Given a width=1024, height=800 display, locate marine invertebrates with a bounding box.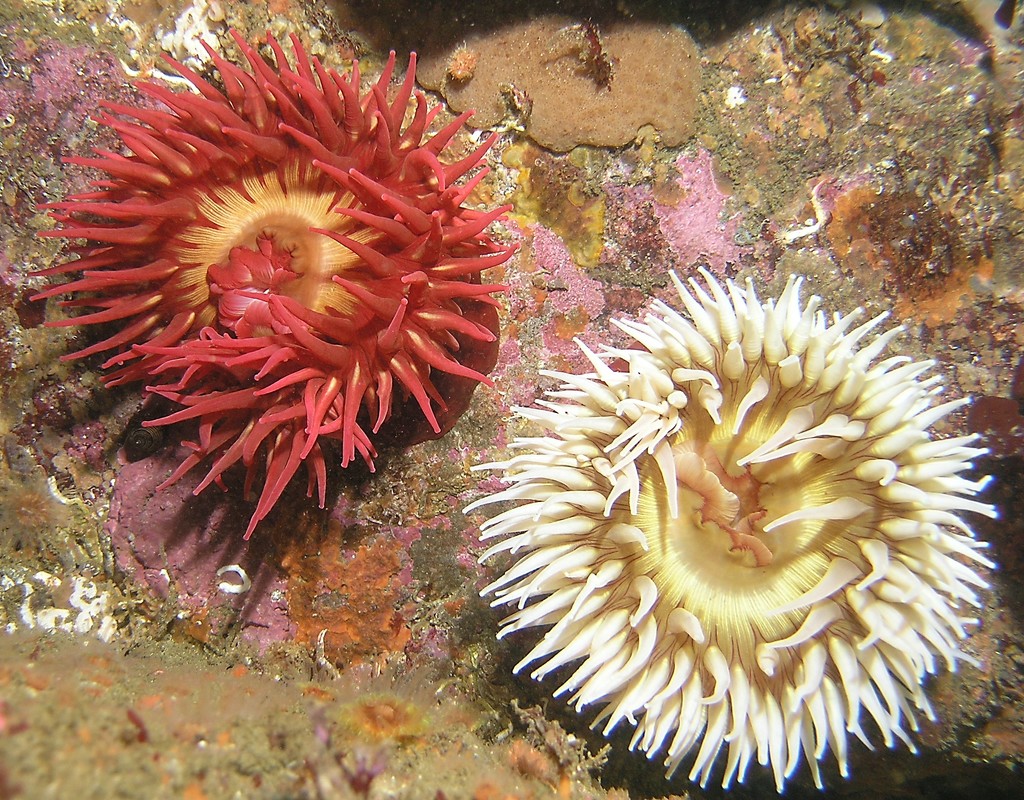
Located: (left=445, top=268, right=1021, bottom=799).
